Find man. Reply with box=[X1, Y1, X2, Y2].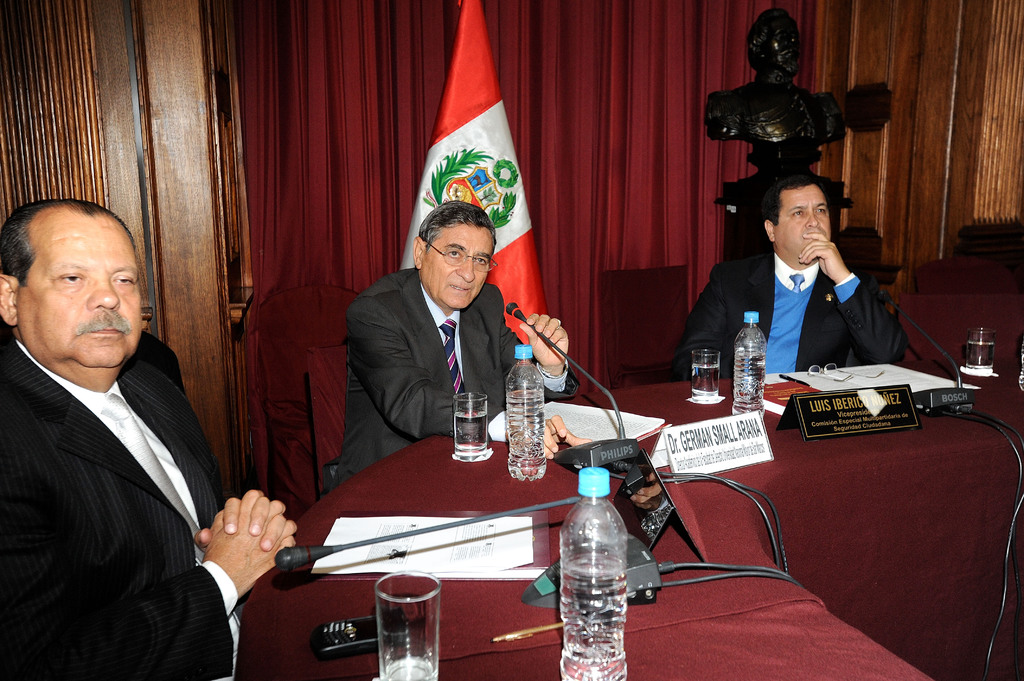
box=[330, 198, 593, 482].
